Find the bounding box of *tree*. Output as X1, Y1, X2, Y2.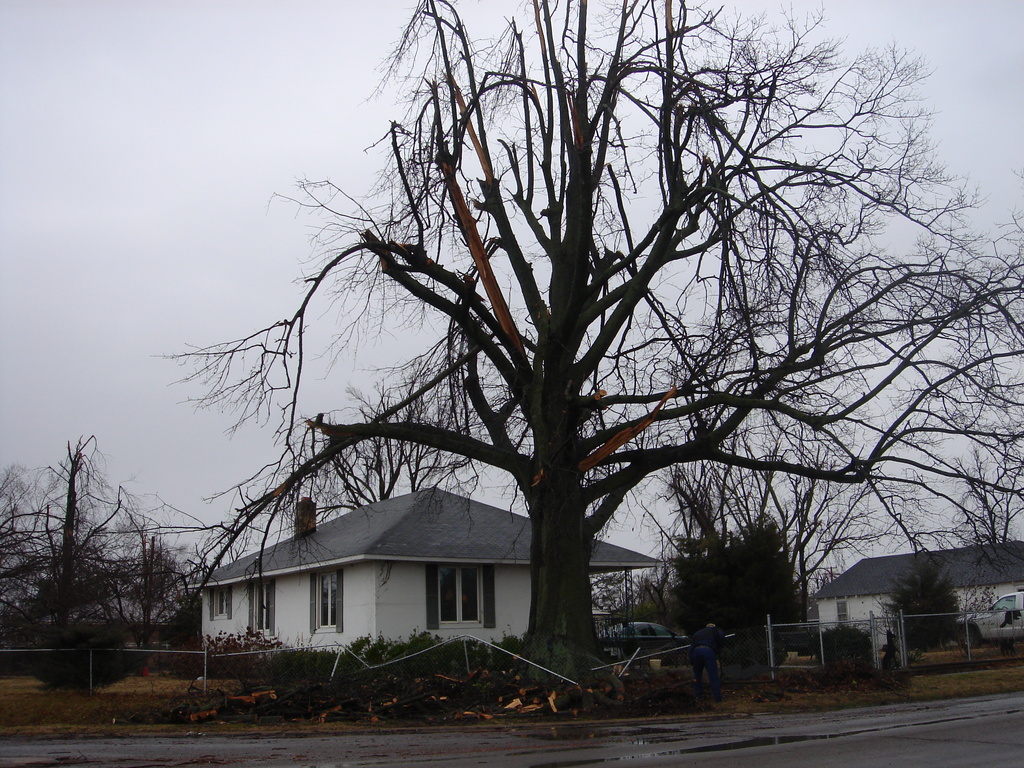
655, 509, 812, 659.
